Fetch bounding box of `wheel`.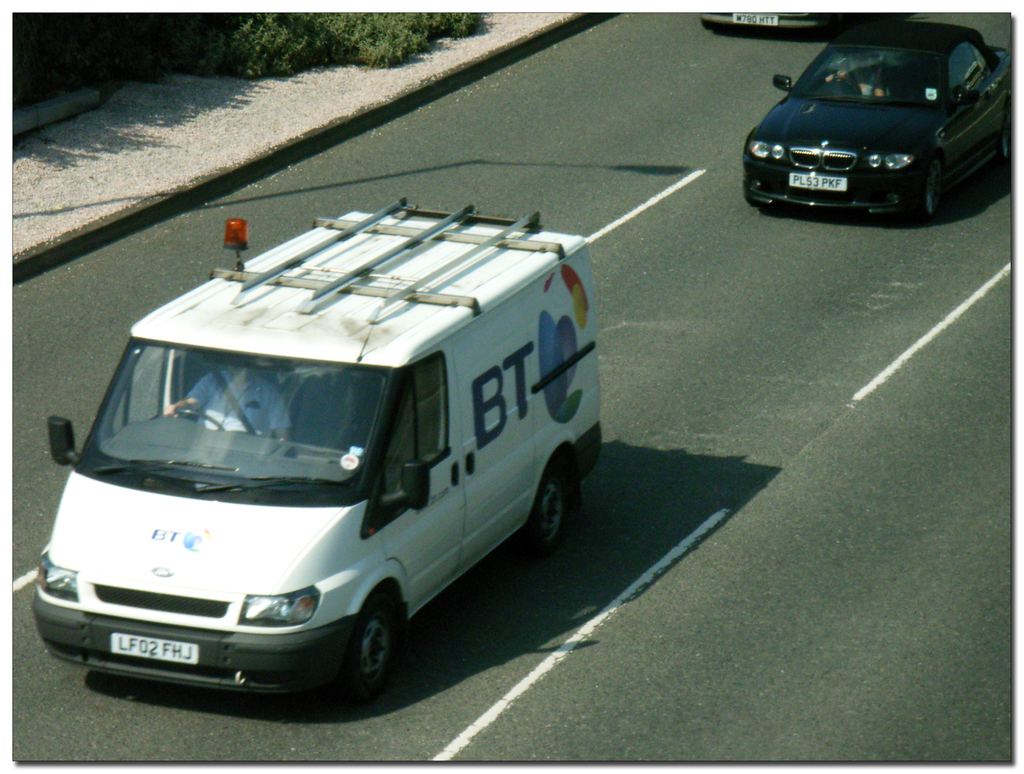
Bbox: x1=527, y1=447, x2=572, y2=567.
